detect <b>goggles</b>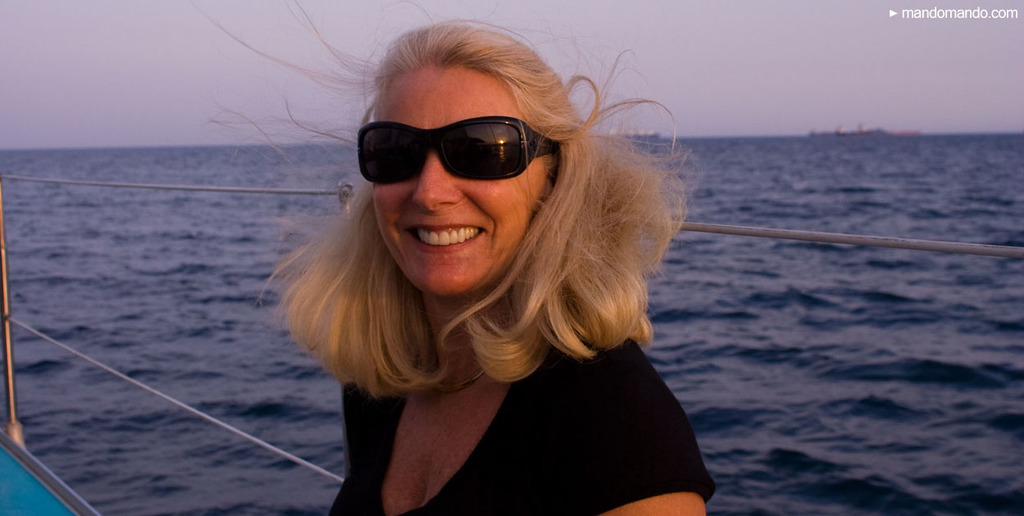
pyautogui.locateOnScreen(350, 111, 560, 191)
